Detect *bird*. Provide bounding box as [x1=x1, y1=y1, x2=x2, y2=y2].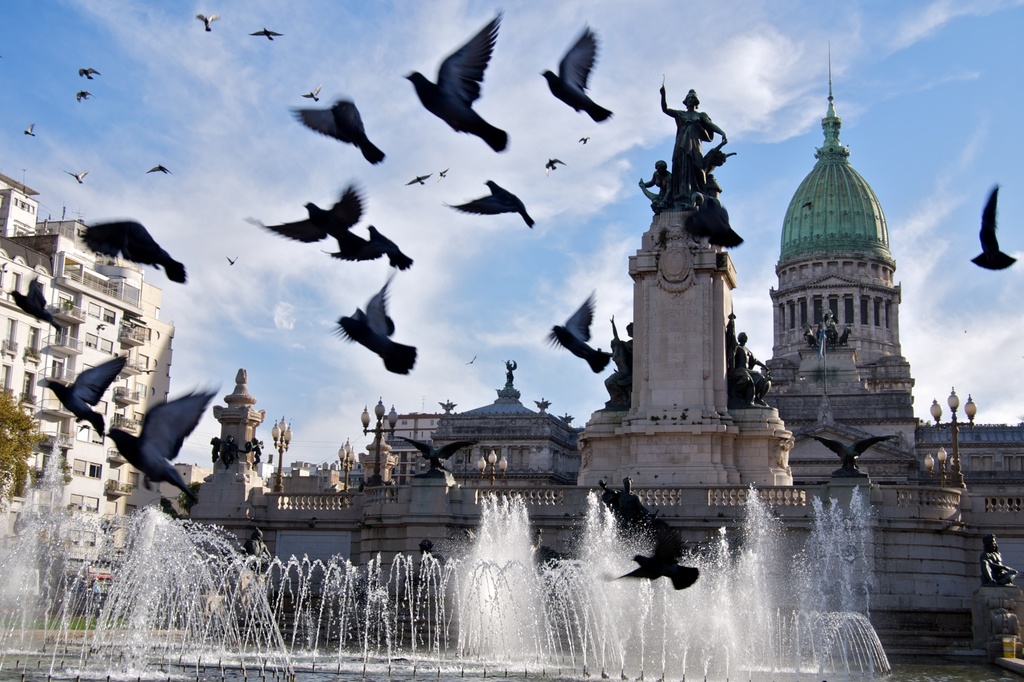
[x1=5, y1=274, x2=60, y2=338].
